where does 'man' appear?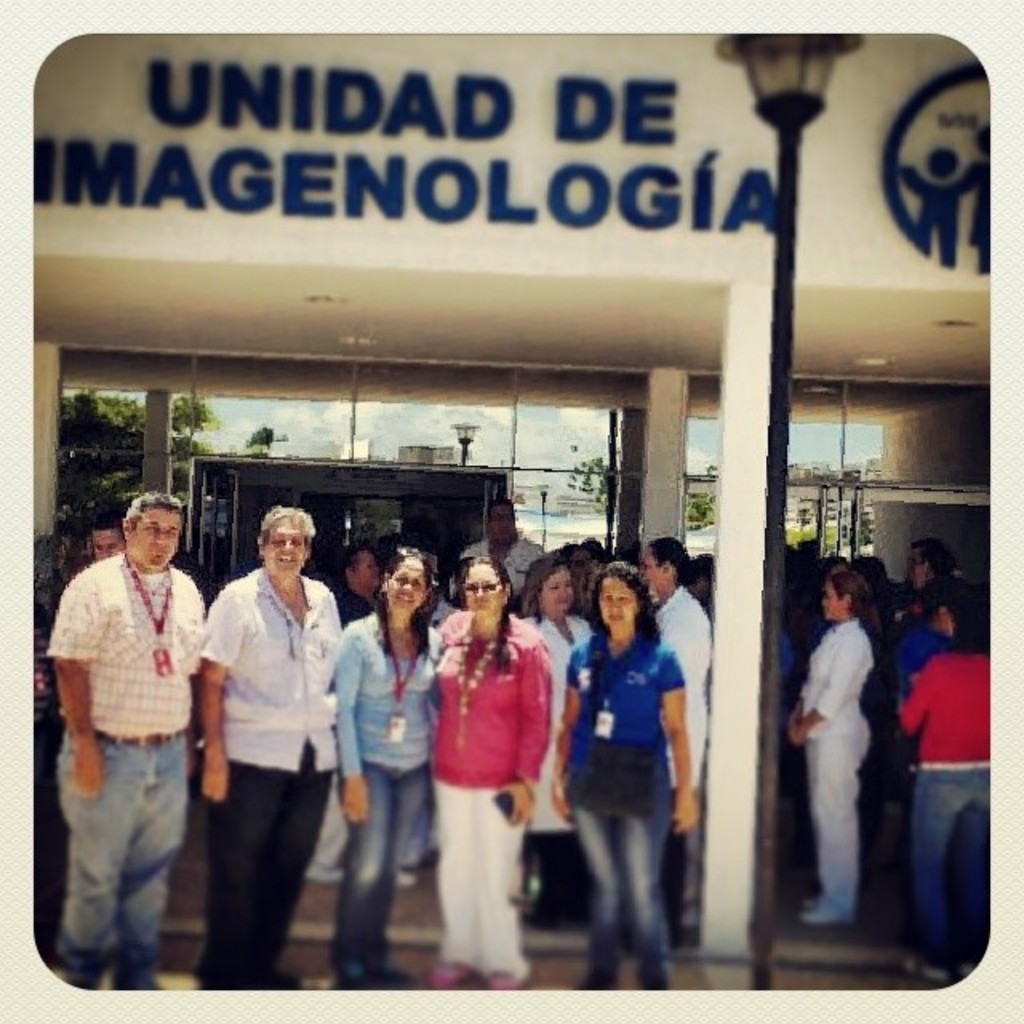
Appears at bbox=[634, 531, 715, 939].
